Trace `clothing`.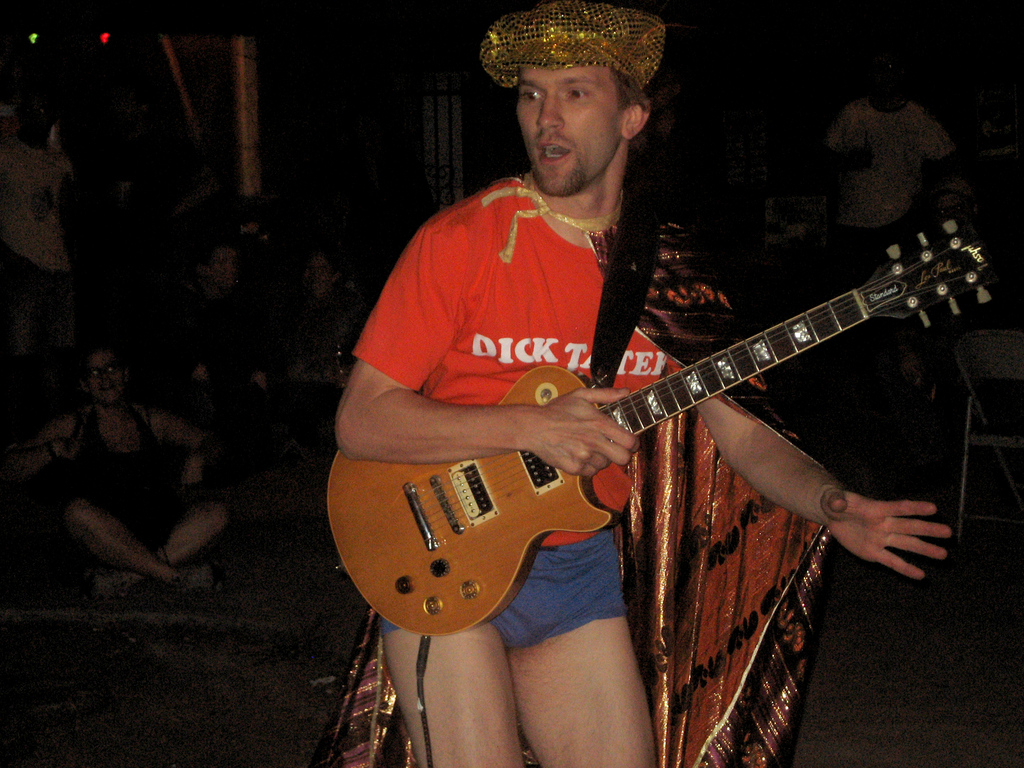
Traced to <region>310, 182, 835, 767</region>.
